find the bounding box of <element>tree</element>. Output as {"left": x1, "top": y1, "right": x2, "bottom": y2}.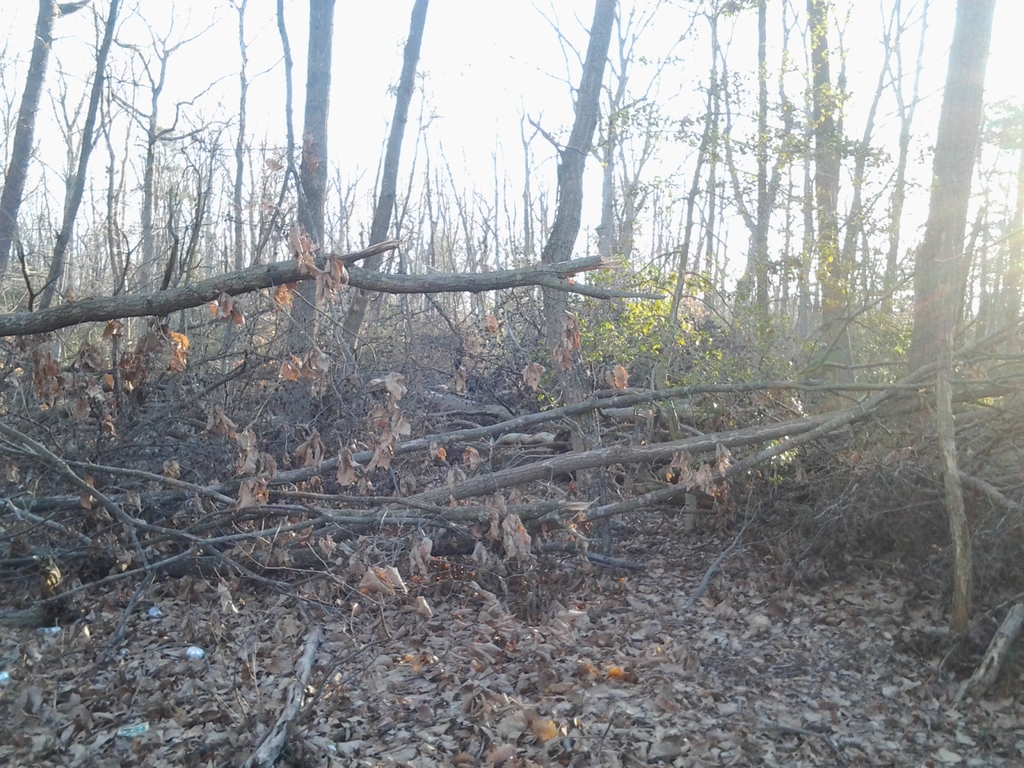
{"left": 890, "top": 0, "right": 1001, "bottom": 468}.
